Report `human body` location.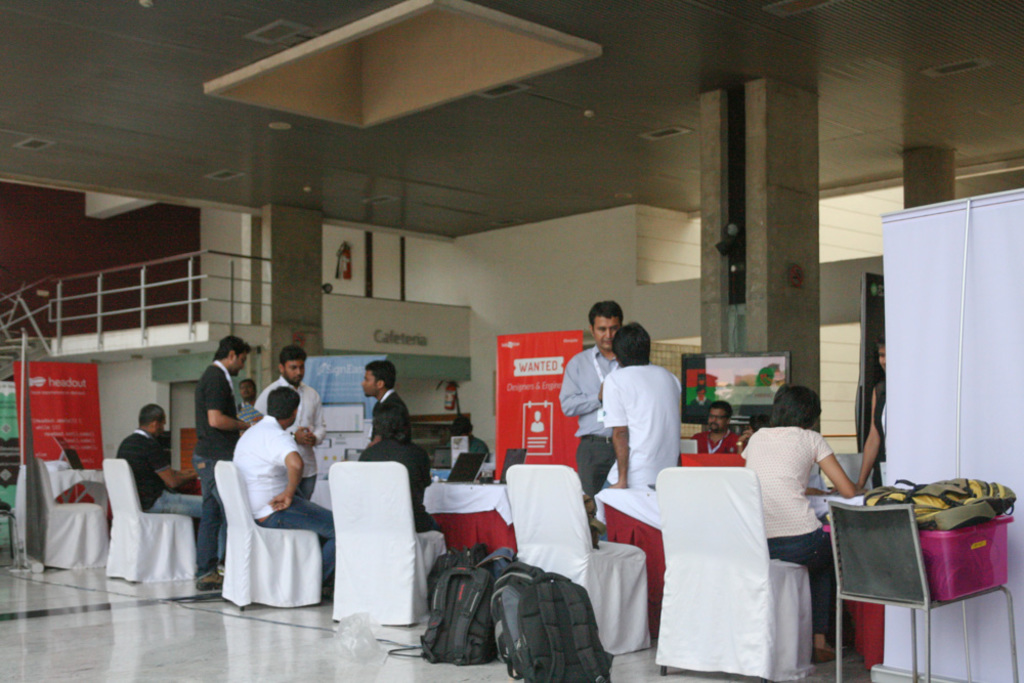
Report: (left=592, top=329, right=693, bottom=526).
